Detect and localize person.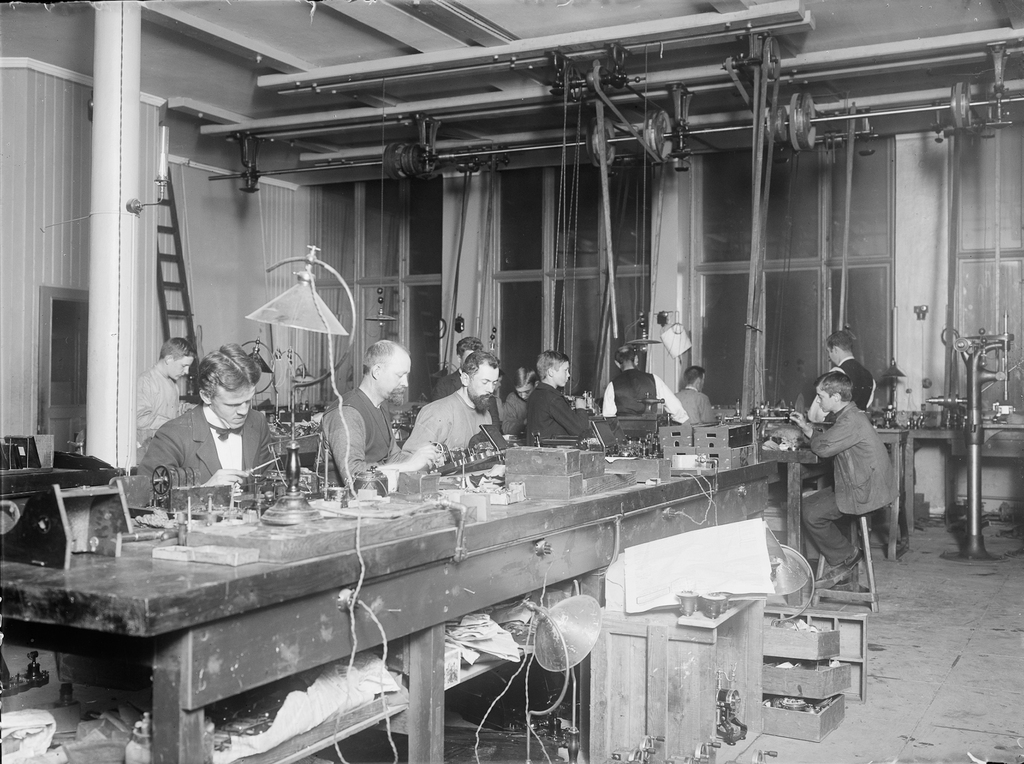
Localized at BBox(133, 334, 287, 507).
